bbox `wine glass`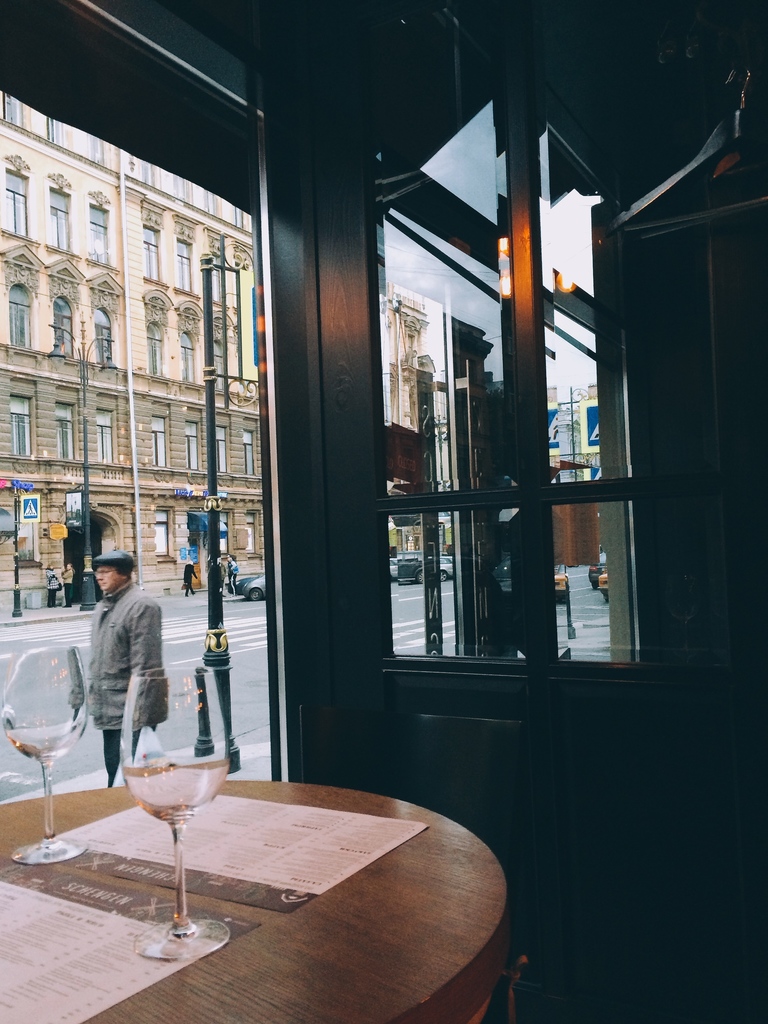
{"left": 123, "top": 667, "right": 235, "bottom": 959}
